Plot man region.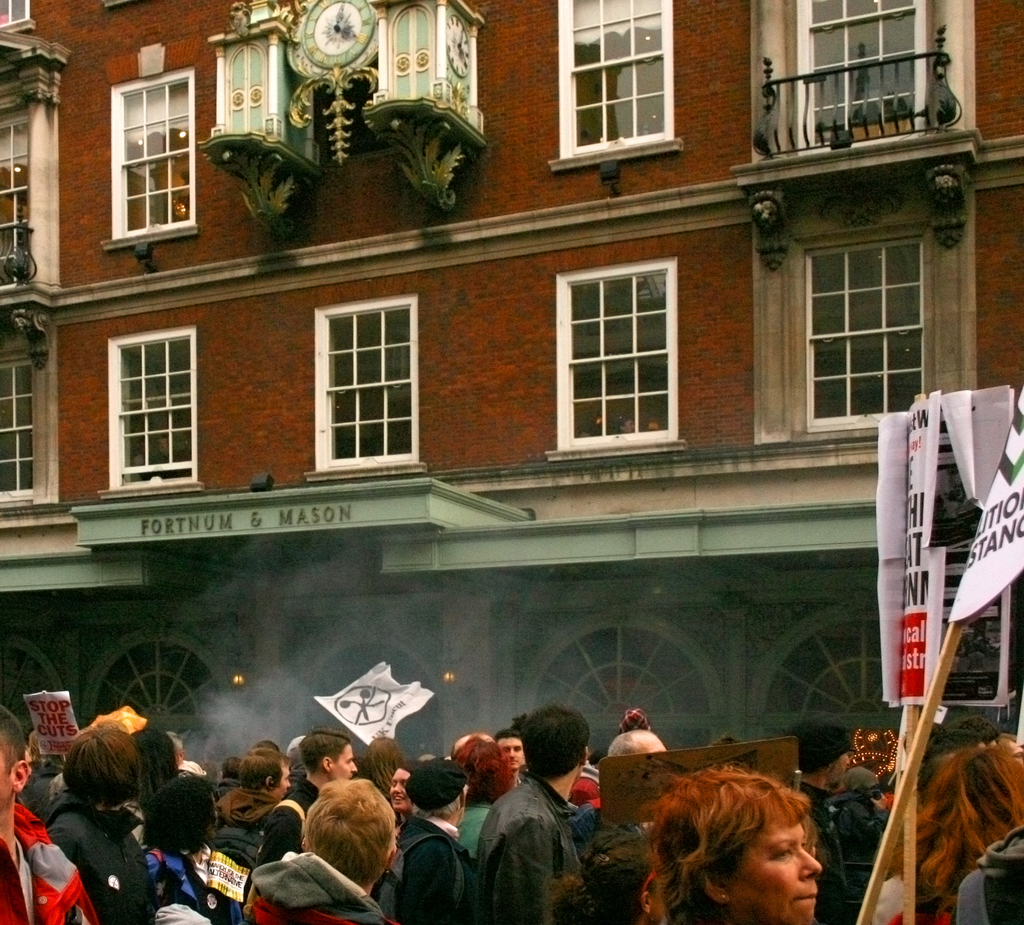
Plotted at [252,728,365,873].
